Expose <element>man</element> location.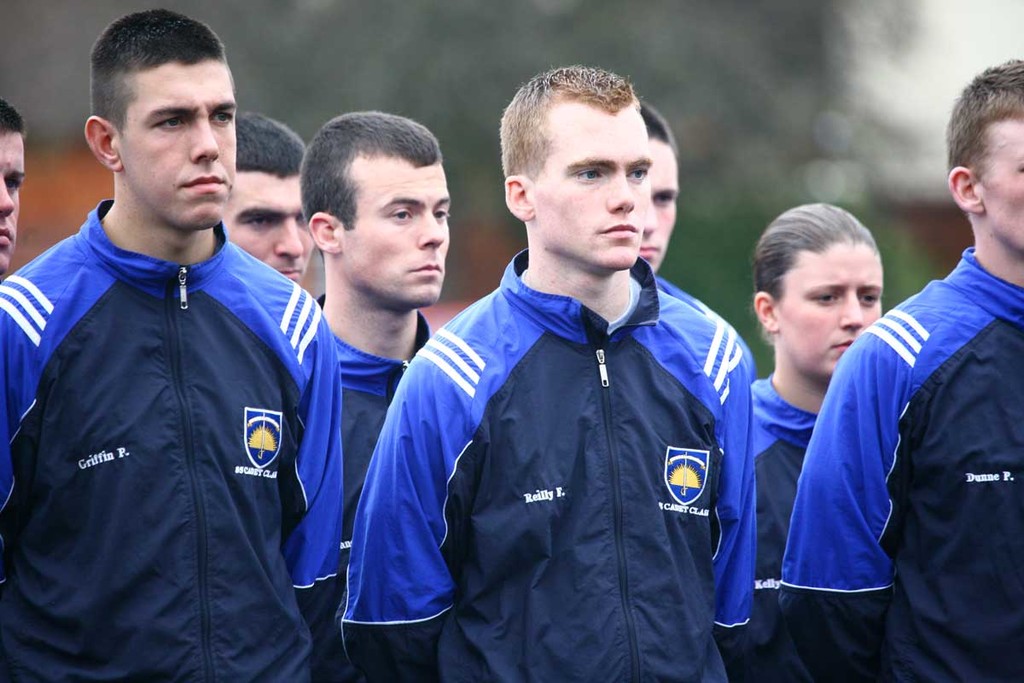
Exposed at (left=639, top=99, right=754, bottom=376).
